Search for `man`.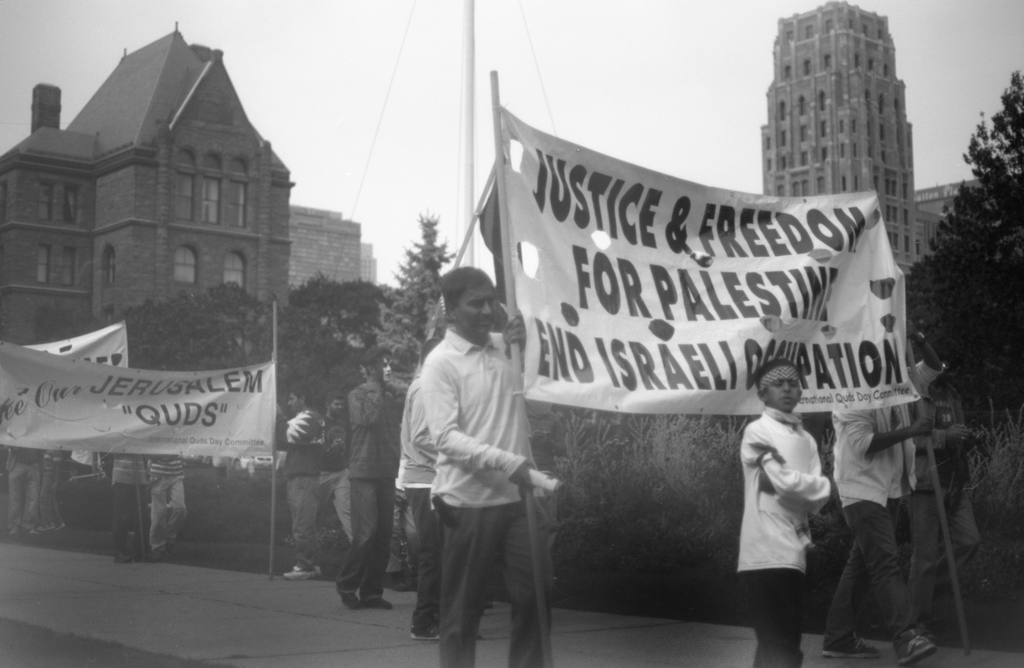
Found at 400/337/485/642.
